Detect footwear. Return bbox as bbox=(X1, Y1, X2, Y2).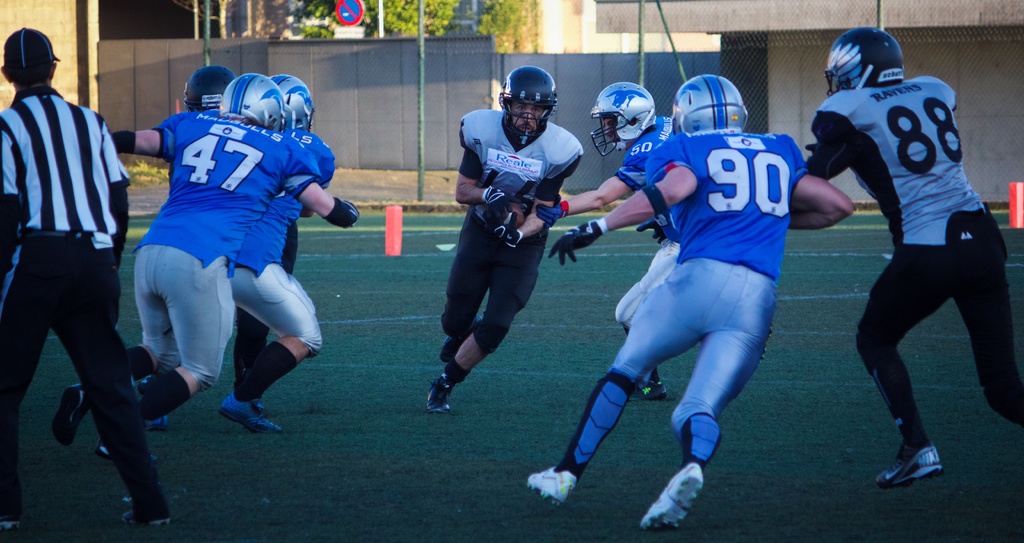
bbox=(0, 515, 19, 531).
